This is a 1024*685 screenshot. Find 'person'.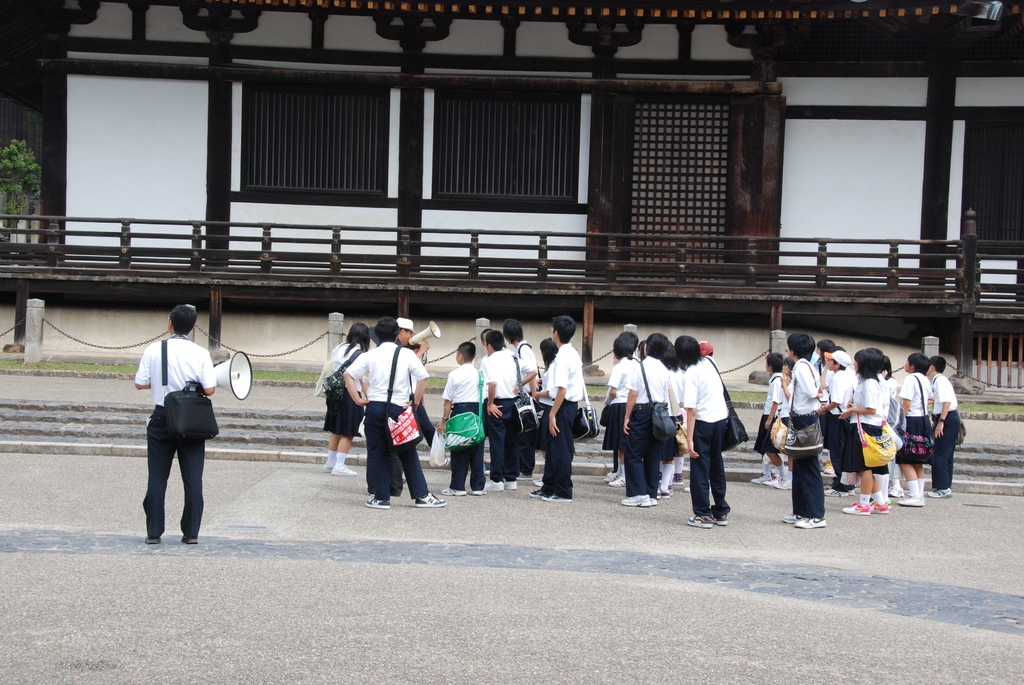
Bounding box: box(894, 352, 931, 508).
